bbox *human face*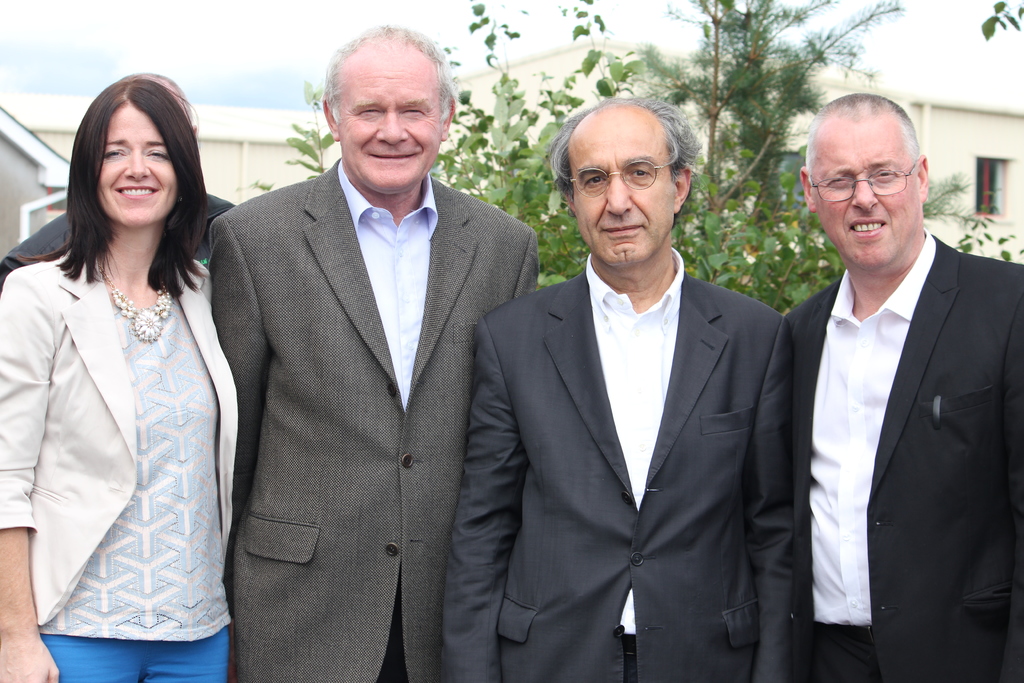
811:121:916:267
